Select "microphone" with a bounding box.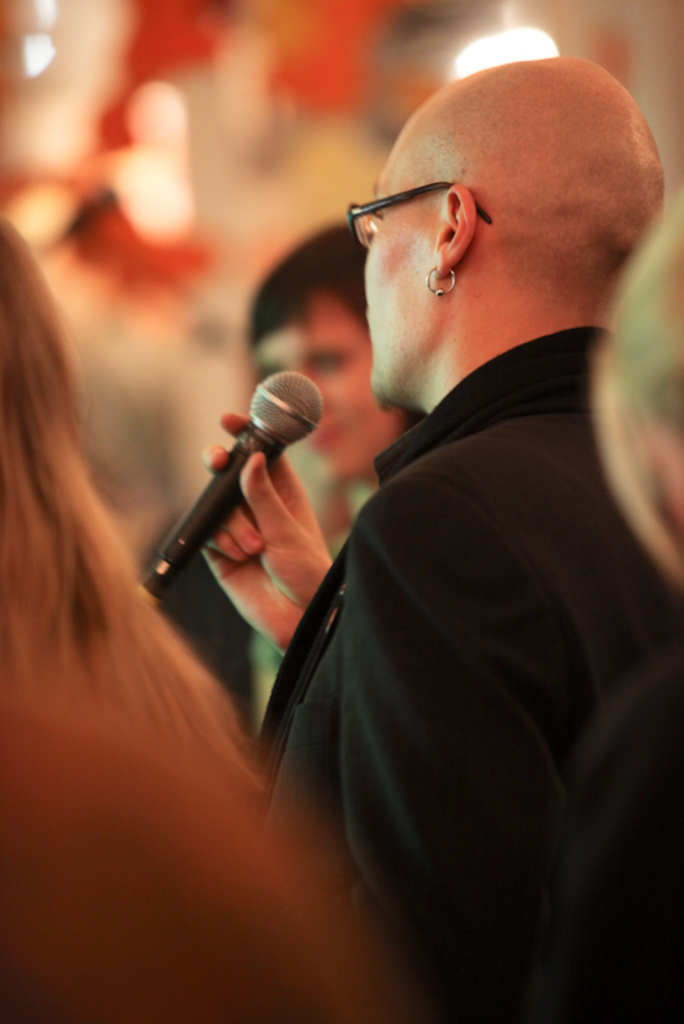
bbox=(133, 378, 319, 588).
